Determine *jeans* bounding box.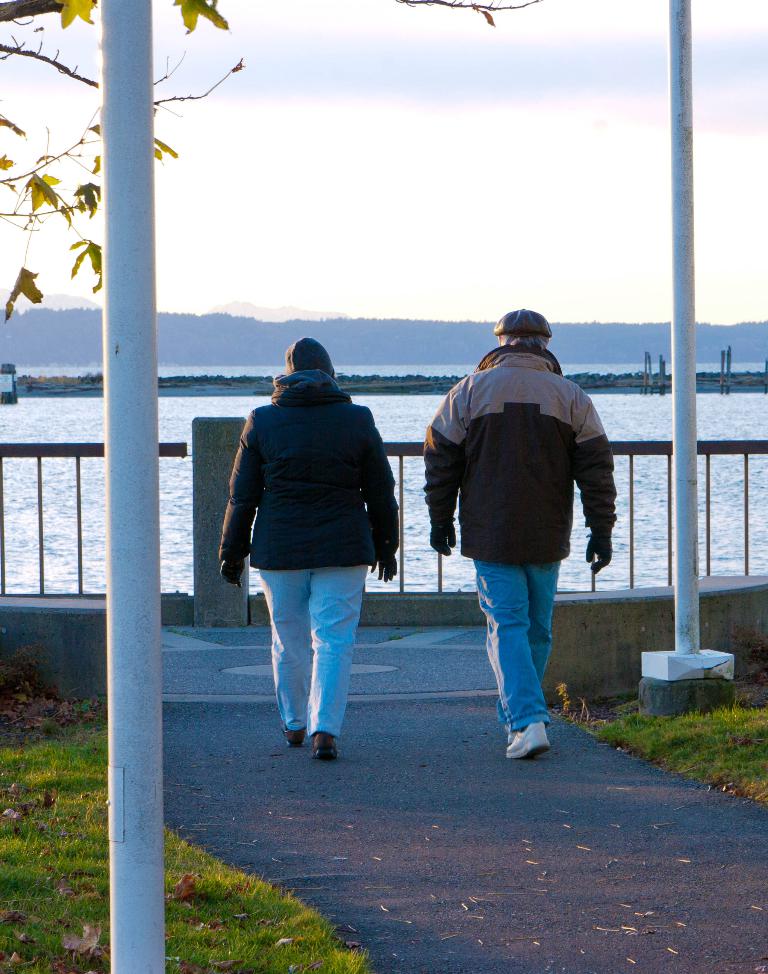
Determined: (476,565,554,733).
